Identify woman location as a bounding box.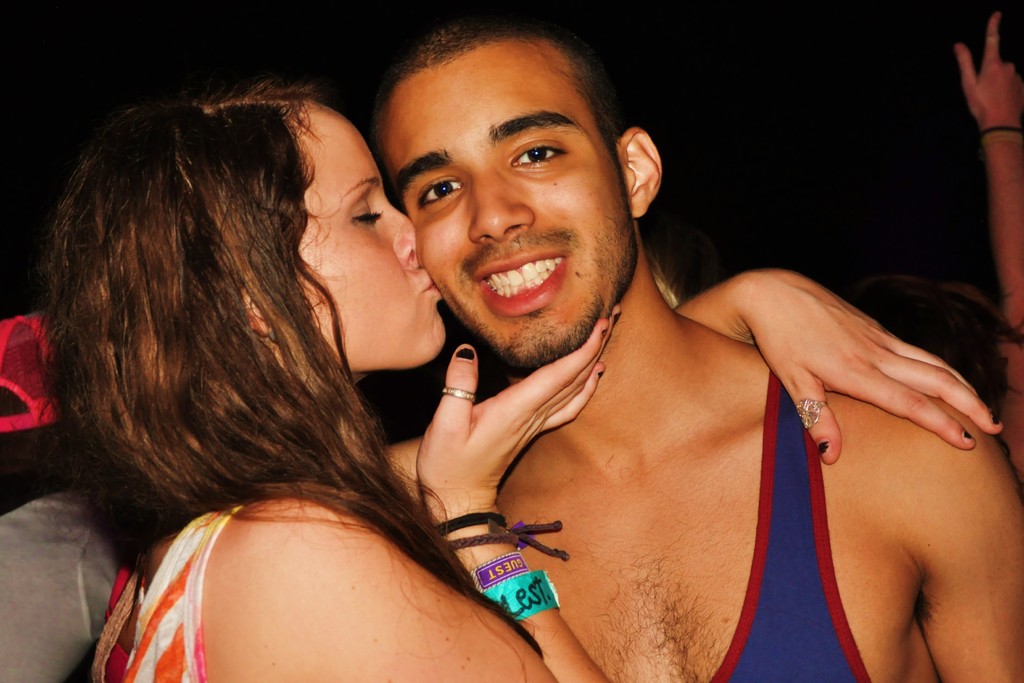
bbox=(31, 73, 1003, 682).
